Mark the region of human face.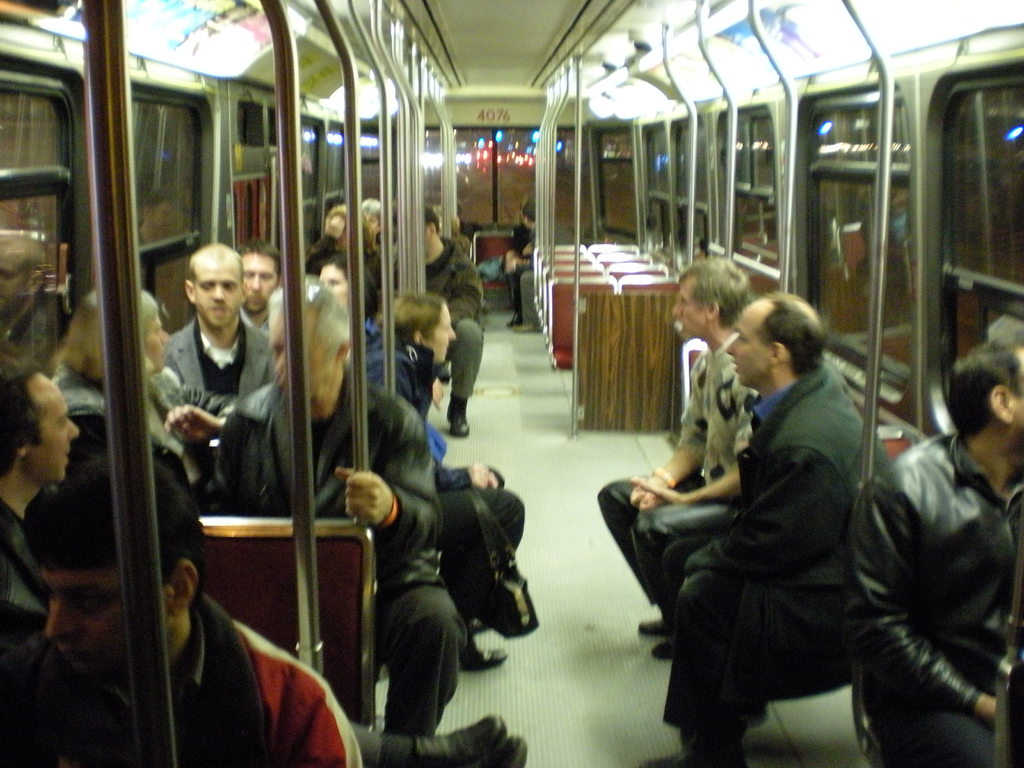
Region: region(34, 568, 128, 679).
